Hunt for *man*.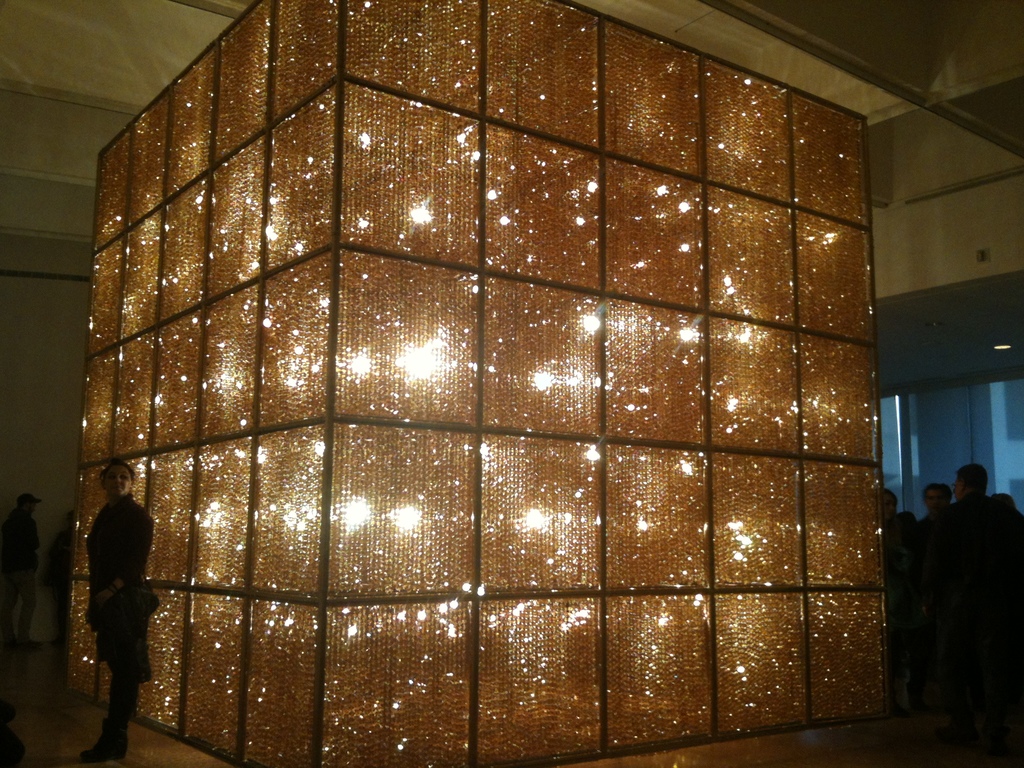
Hunted down at left=920, top=484, right=950, bottom=515.
